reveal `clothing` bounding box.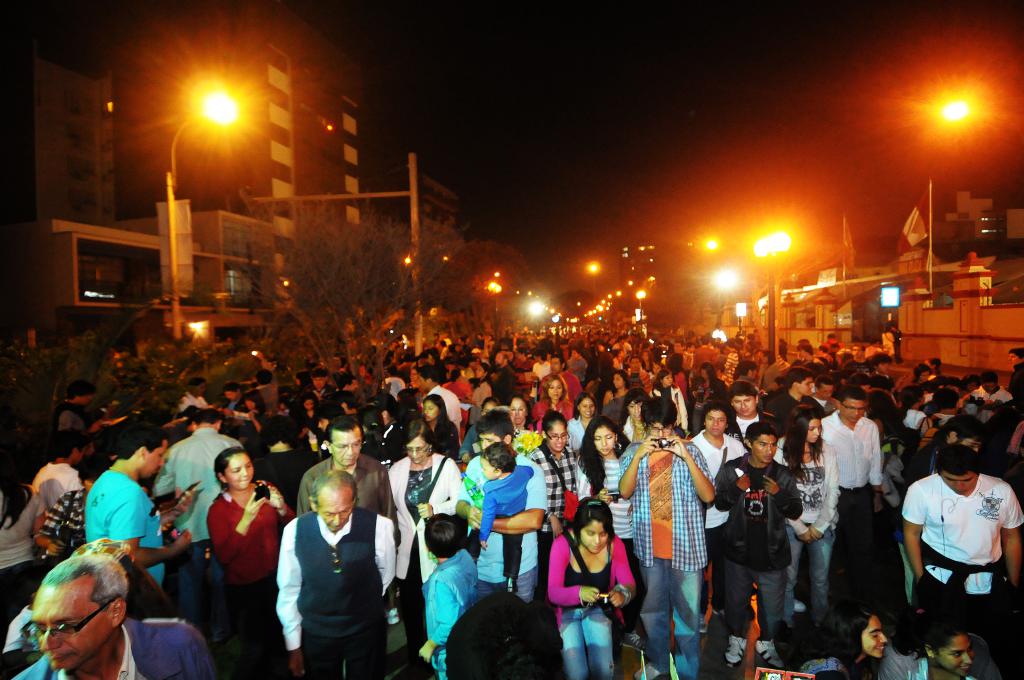
Revealed: (x1=531, y1=395, x2=572, y2=432).
